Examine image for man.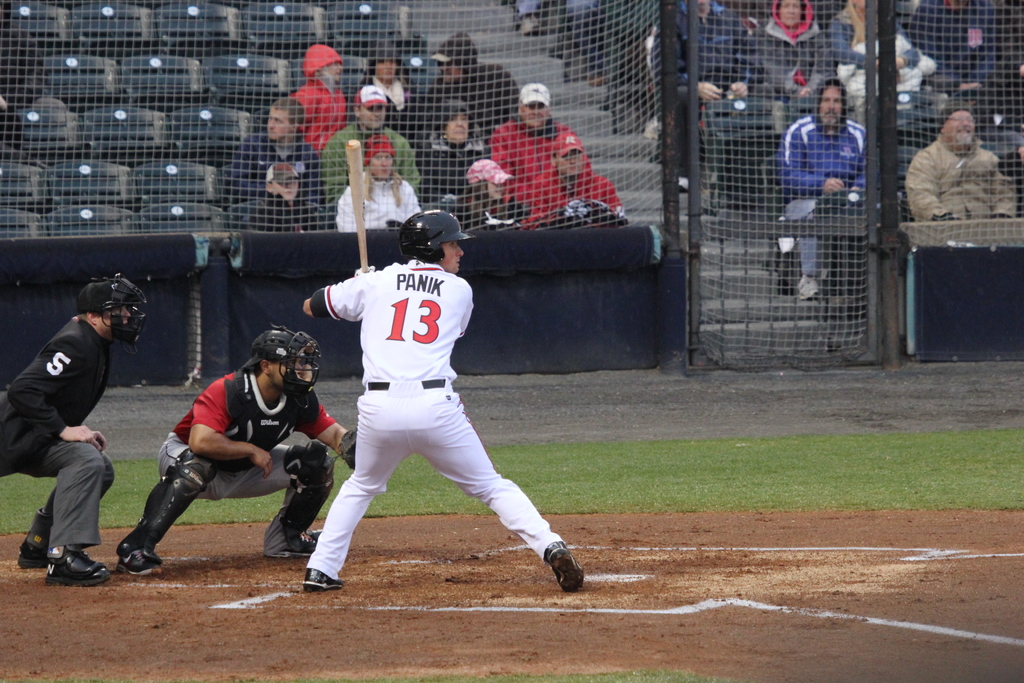
Examination result: locate(906, 99, 1018, 223).
